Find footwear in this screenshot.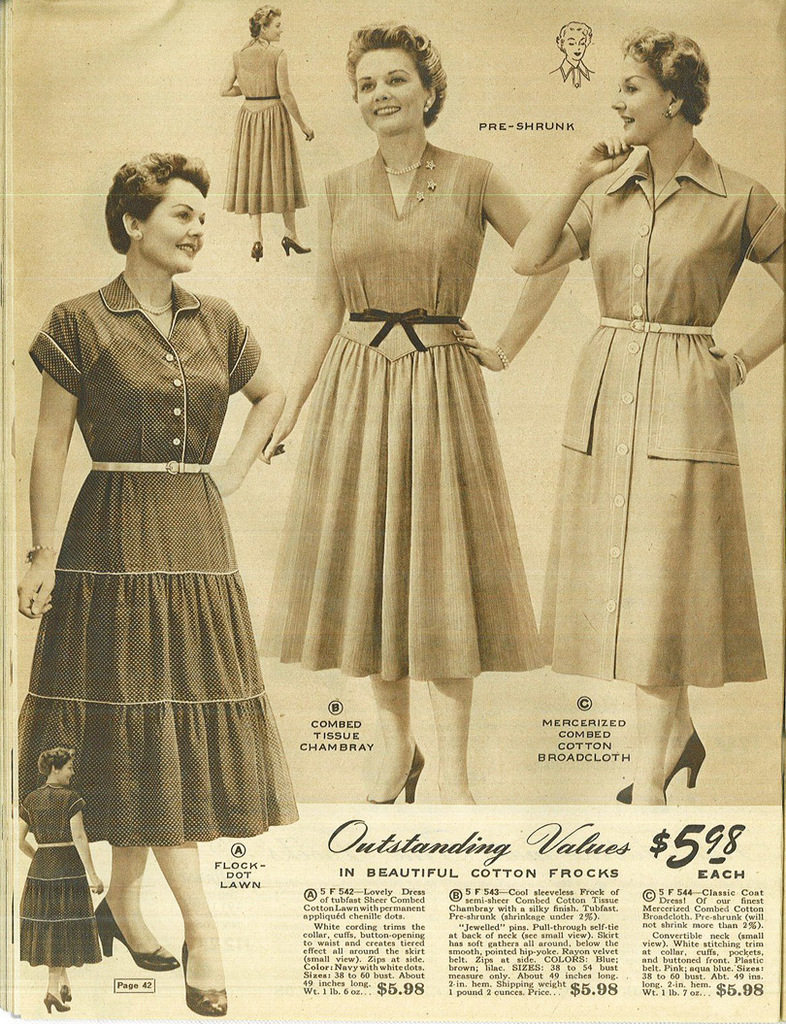
The bounding box for footwear is [x1=93, y1=900, x2=180, y2=962].
